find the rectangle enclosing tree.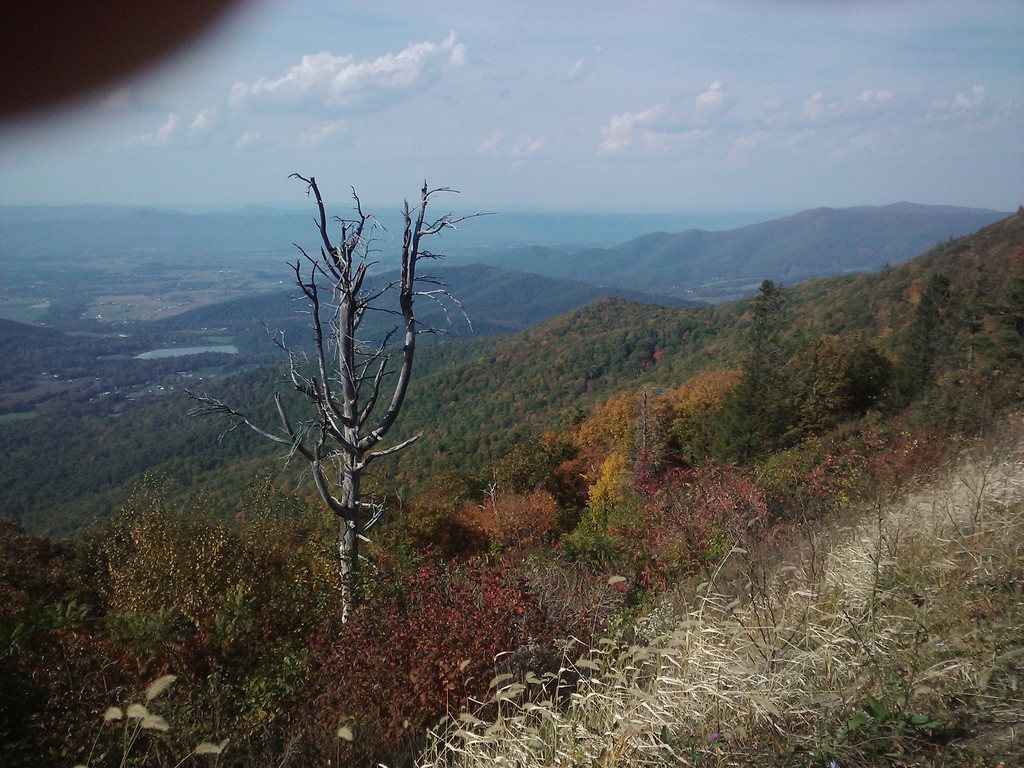
186 155 508 632.
